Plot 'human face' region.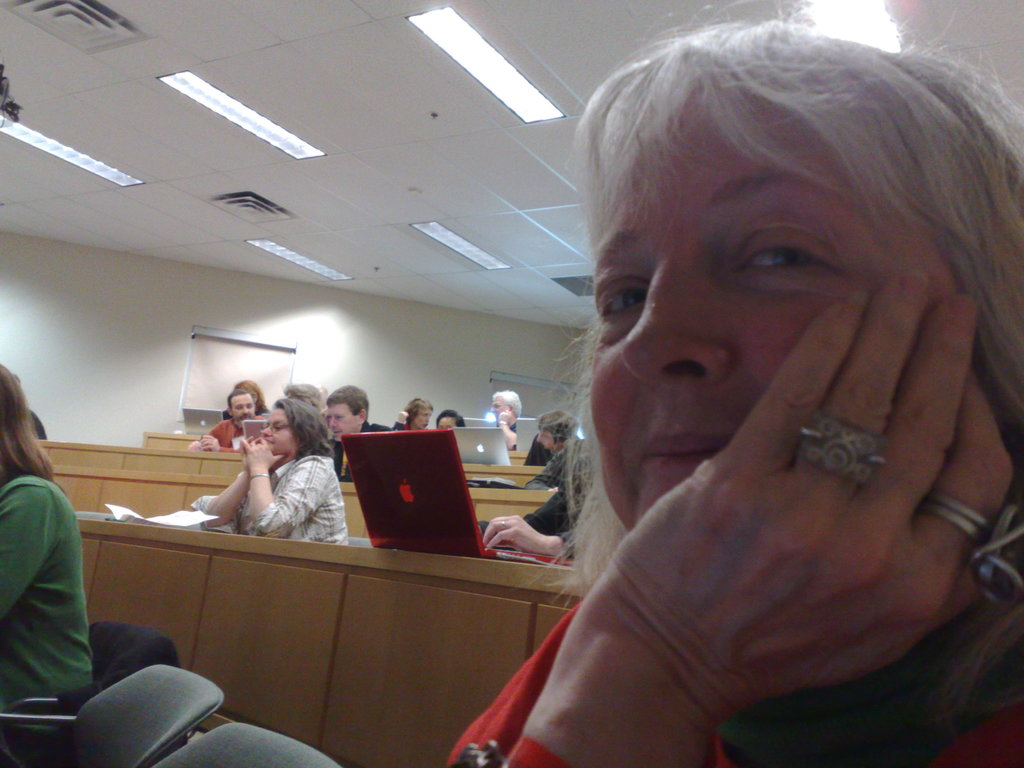
Plotted at {"x1": 326, "y1": 405, "x2": 360, "y2": 441}.
